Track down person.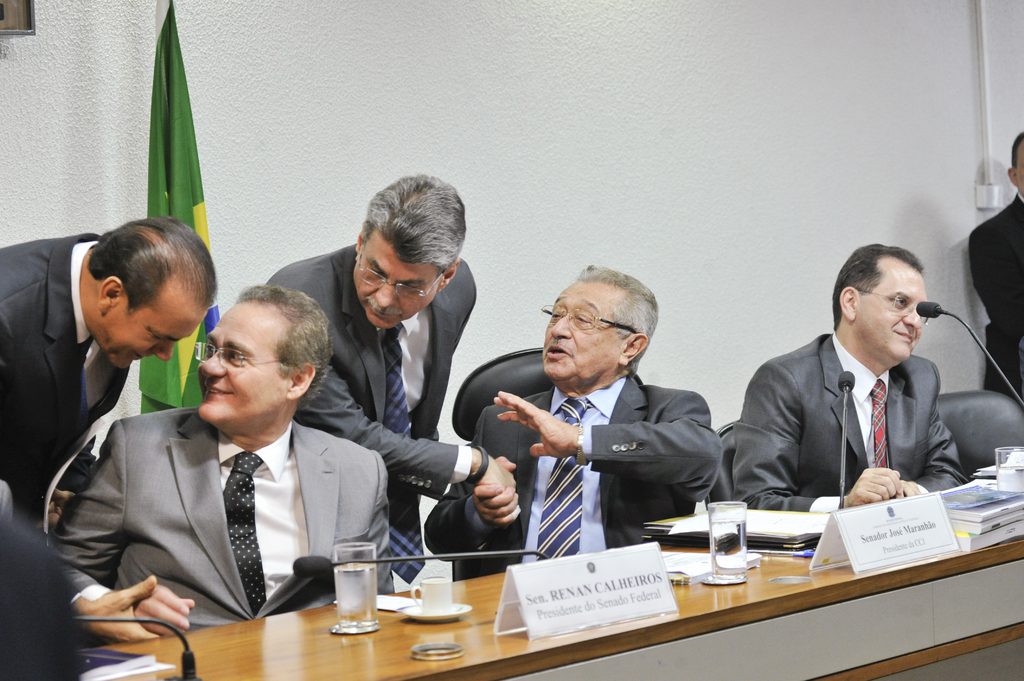
Tracked to (422, 264, 725, 583).
